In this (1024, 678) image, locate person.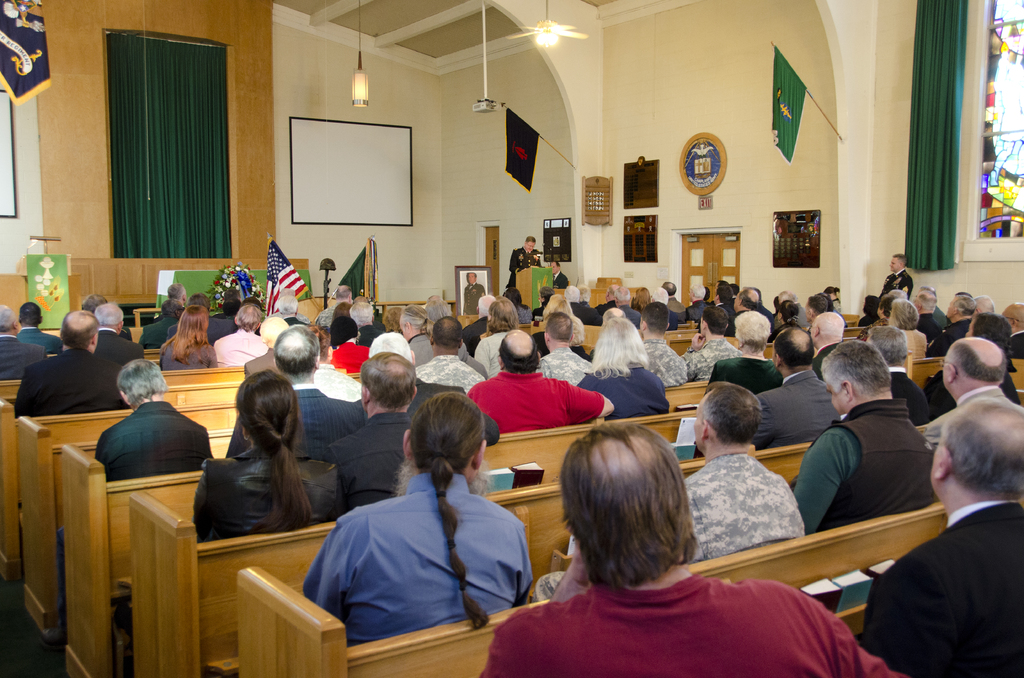
Bounding box: x1=19, y1=305, x2=58, y2=352.
